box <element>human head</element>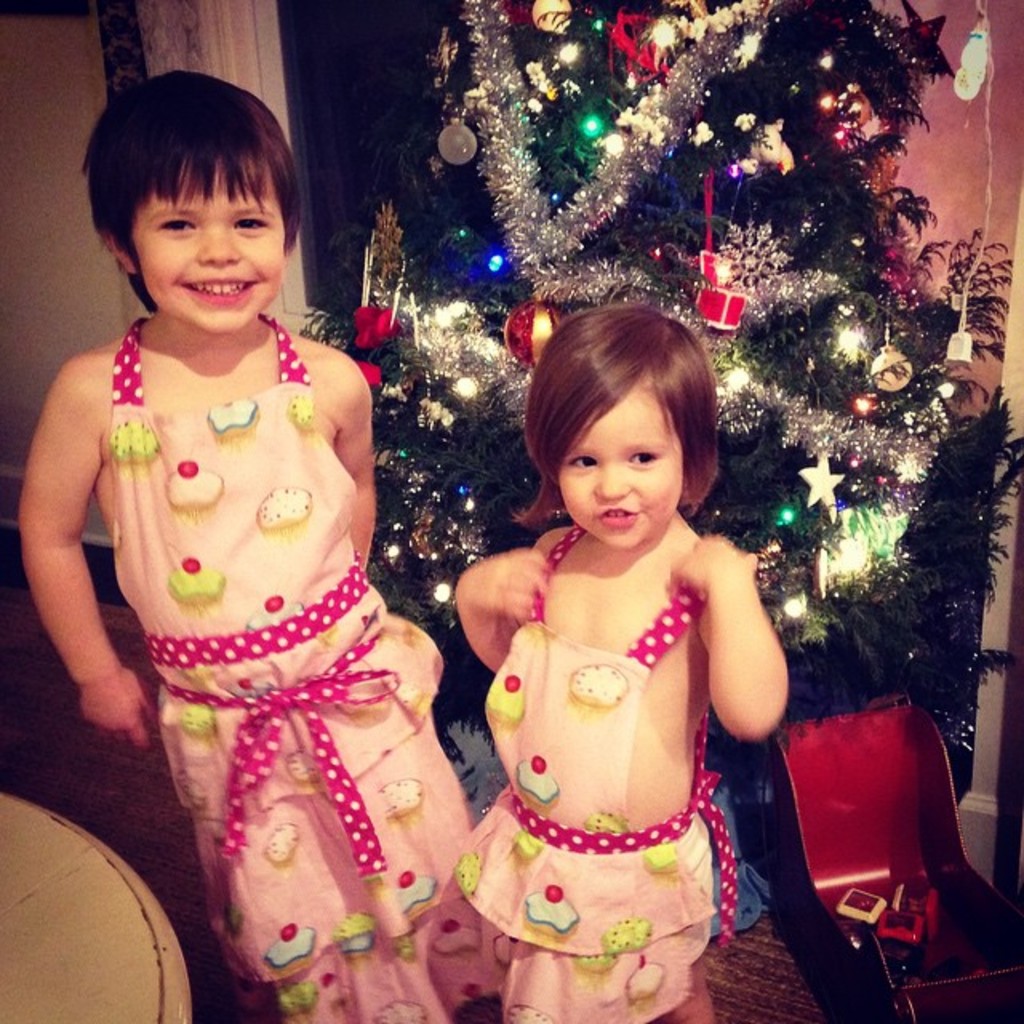
box=[526, 304, 715, 547]
